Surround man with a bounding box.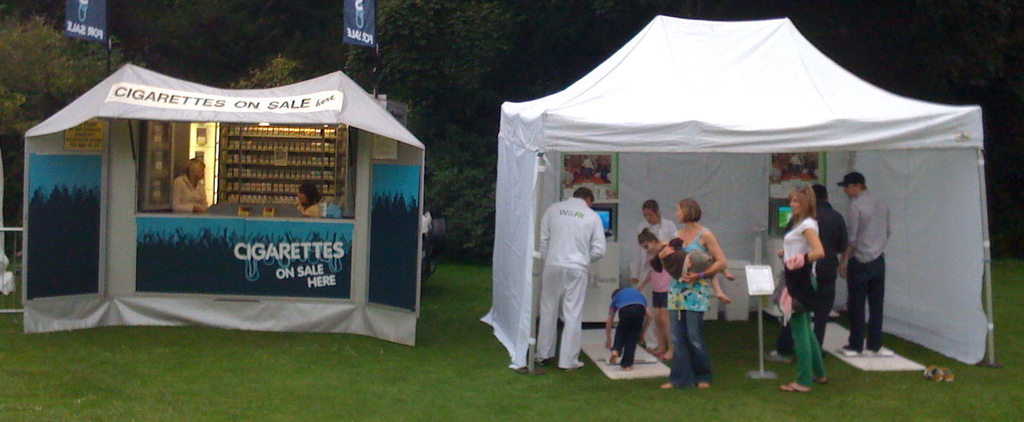
(x1=766, y1=184, x2=850, y2=359).
